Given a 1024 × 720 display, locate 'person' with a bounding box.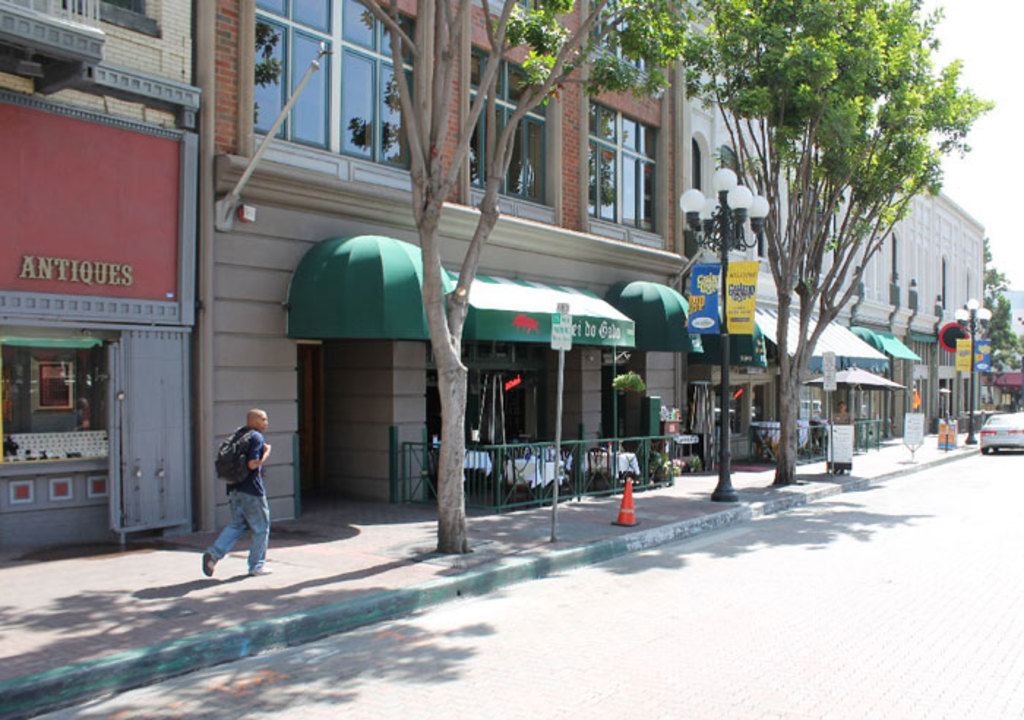
Located: x1=829, y1=397, x2=850, y2=473.
